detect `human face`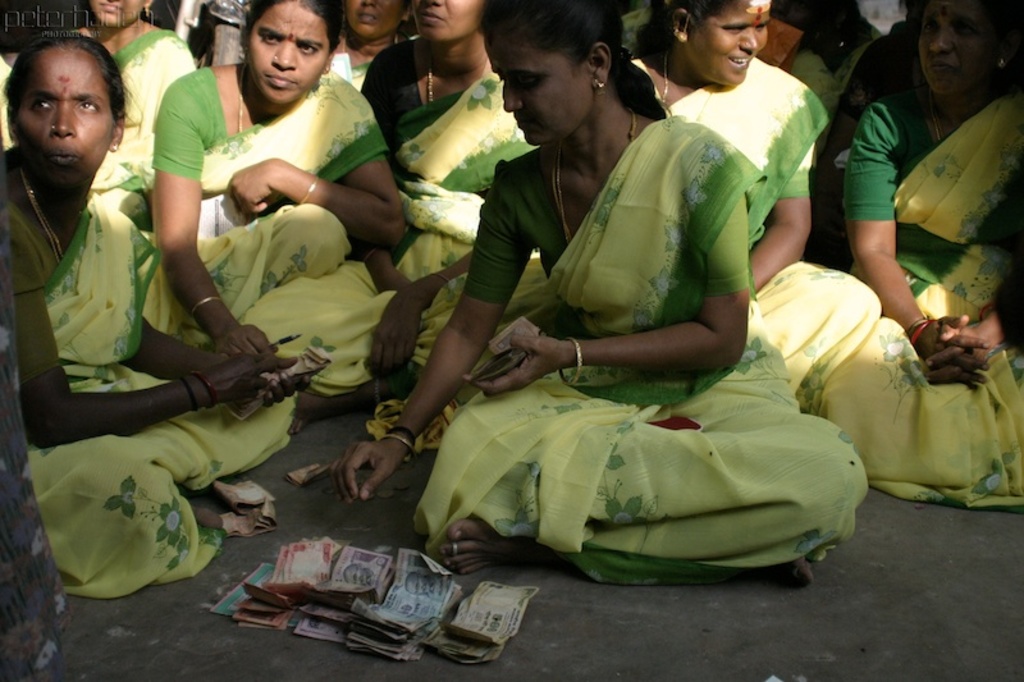
box(10, 42, 111, 187)
